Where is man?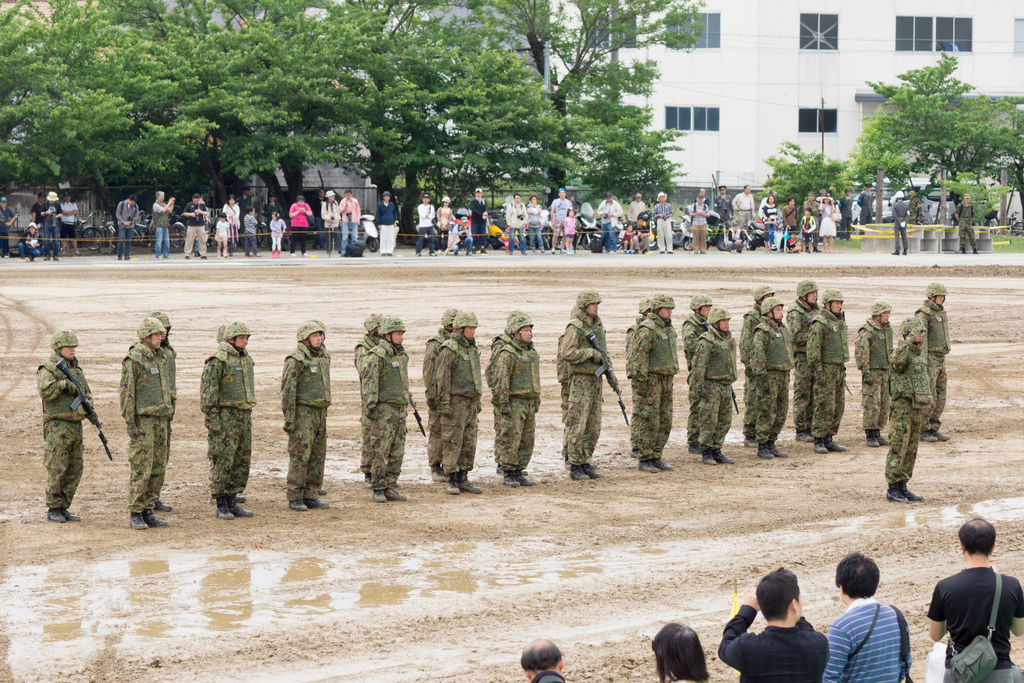
crop(125, 315, 167, 531).
